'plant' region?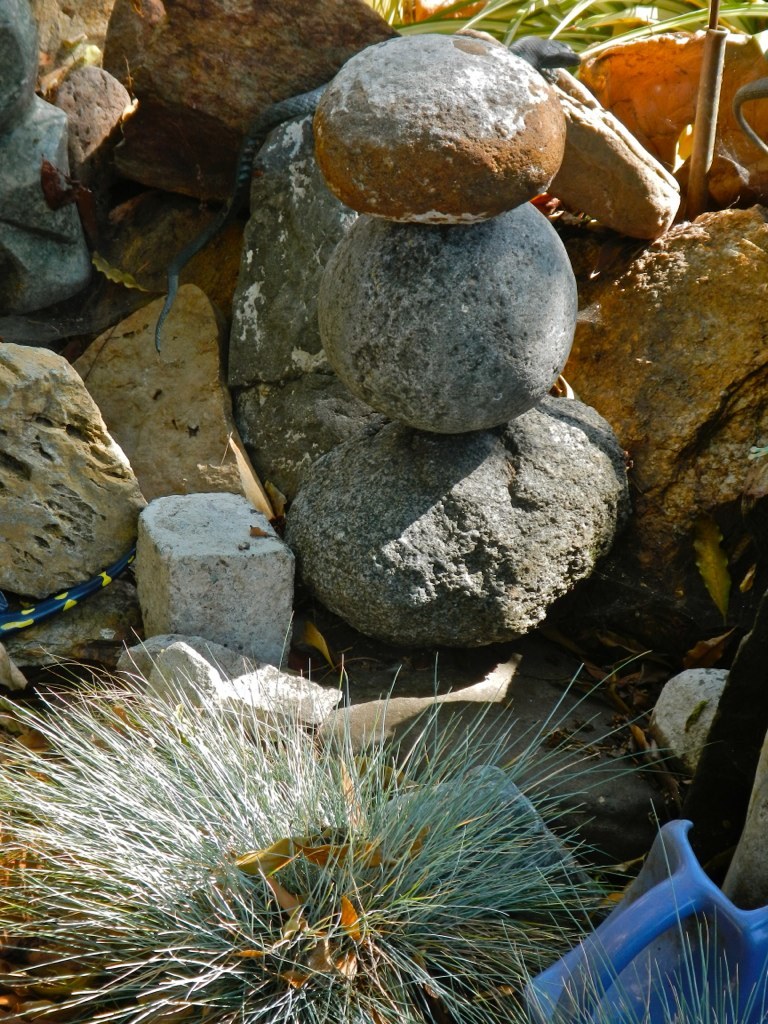
region(12, 652, 653, 986)
